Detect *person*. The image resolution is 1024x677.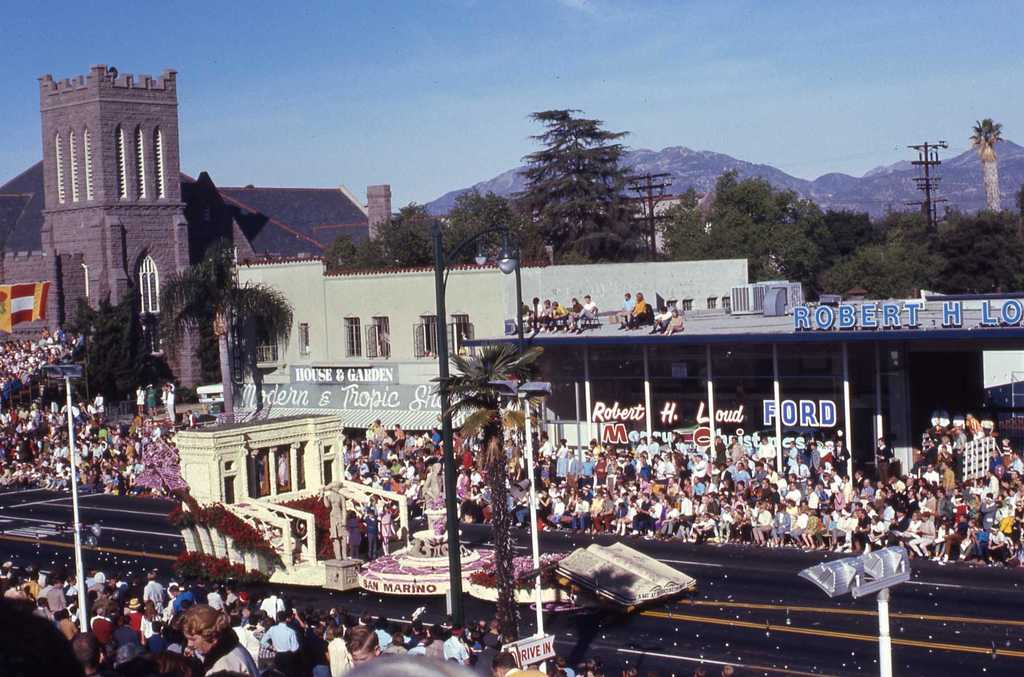
577/291/604/331.
